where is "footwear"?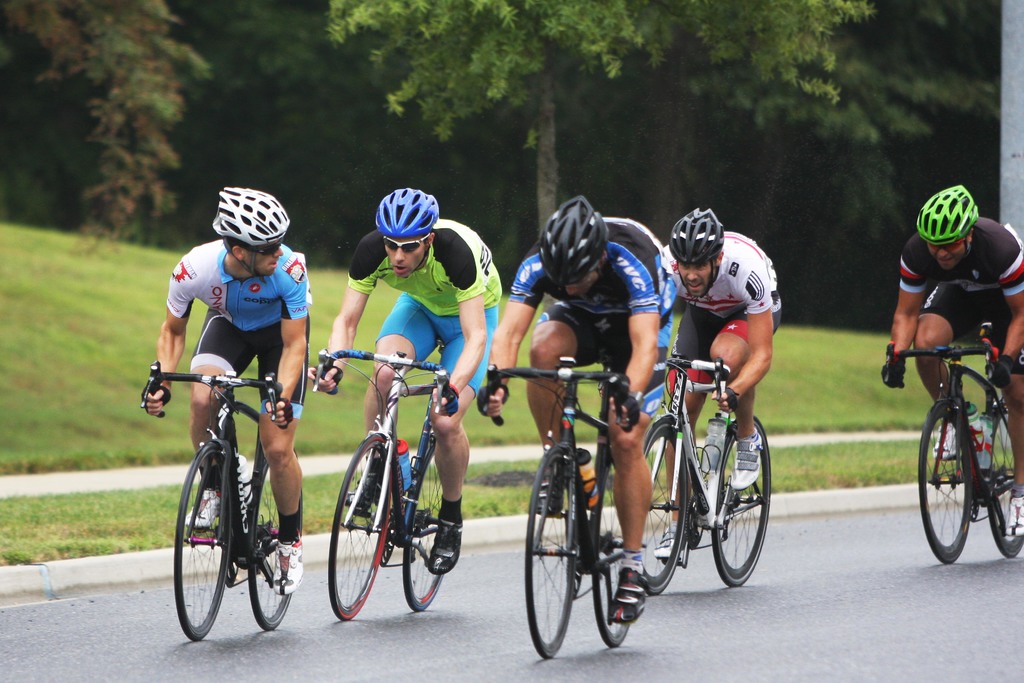
186:470:241:534.
